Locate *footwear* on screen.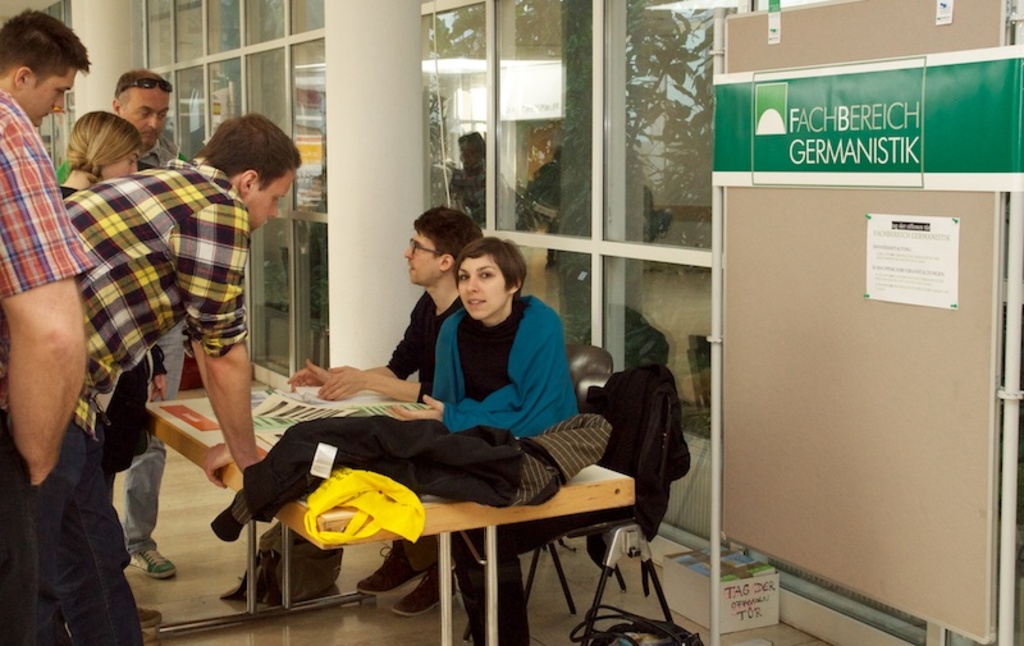
On screen at (401,571,461,618).
